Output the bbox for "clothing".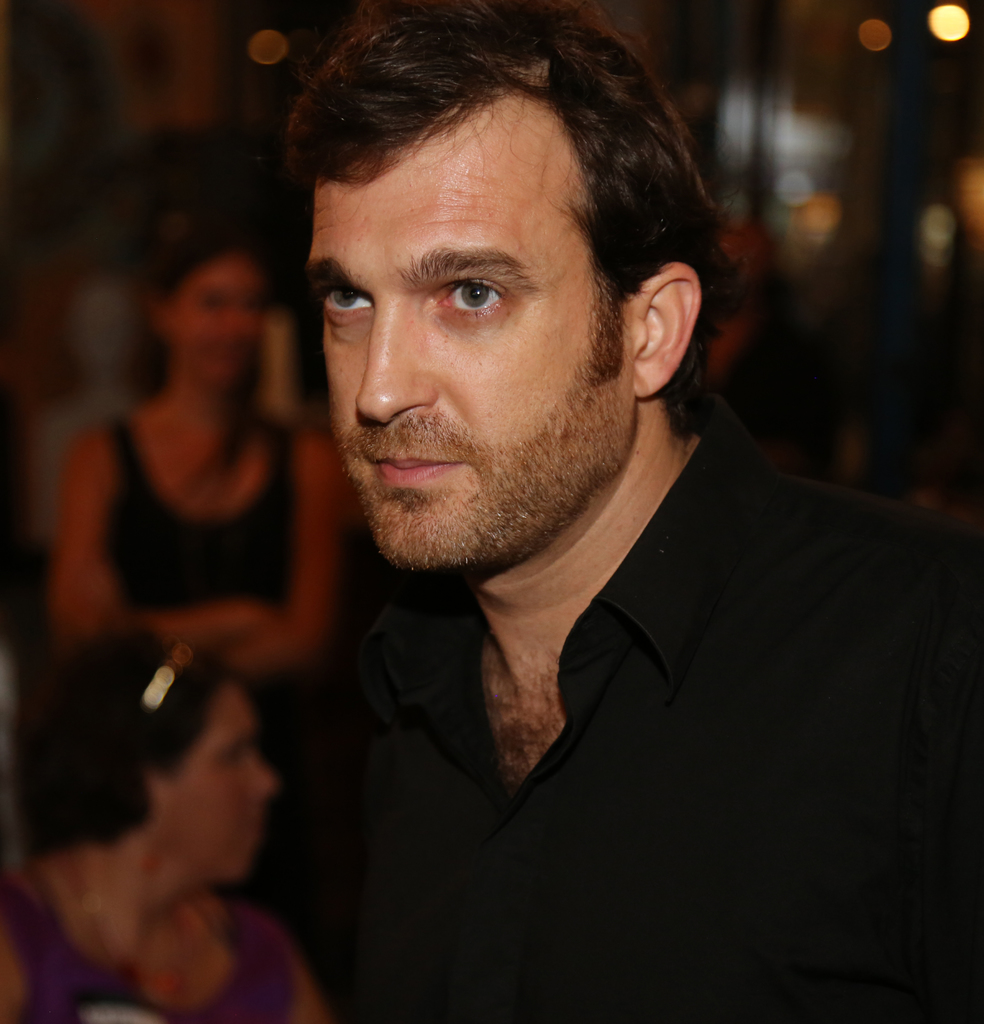
{"left": 267, "top": 381, "right": 943, "bottom": 1005}.
